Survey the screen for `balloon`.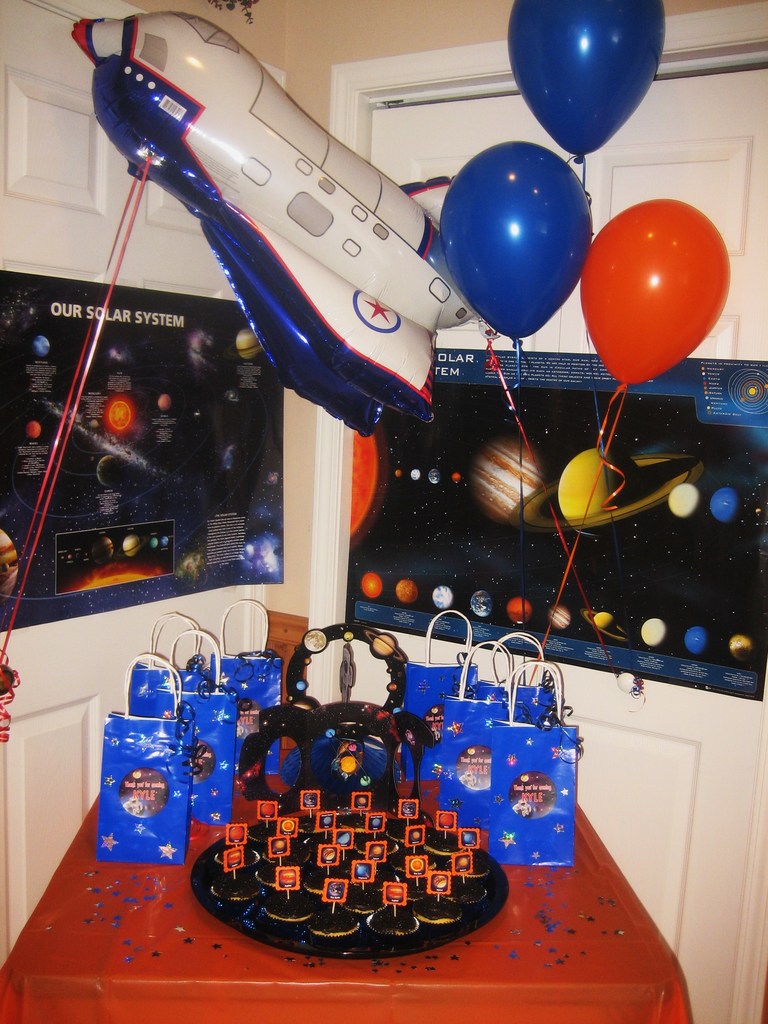
Survey found: BBox(443, 144, 594, 339).
